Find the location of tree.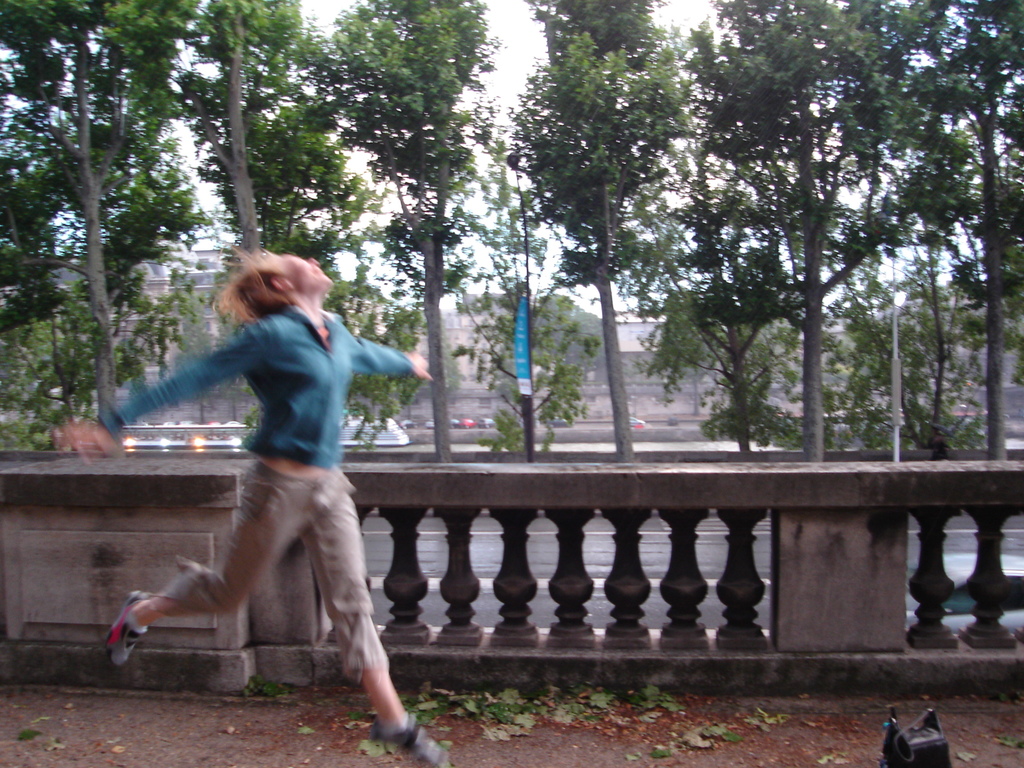
Location: [left=506, top=0, right=689, bottom=458].
